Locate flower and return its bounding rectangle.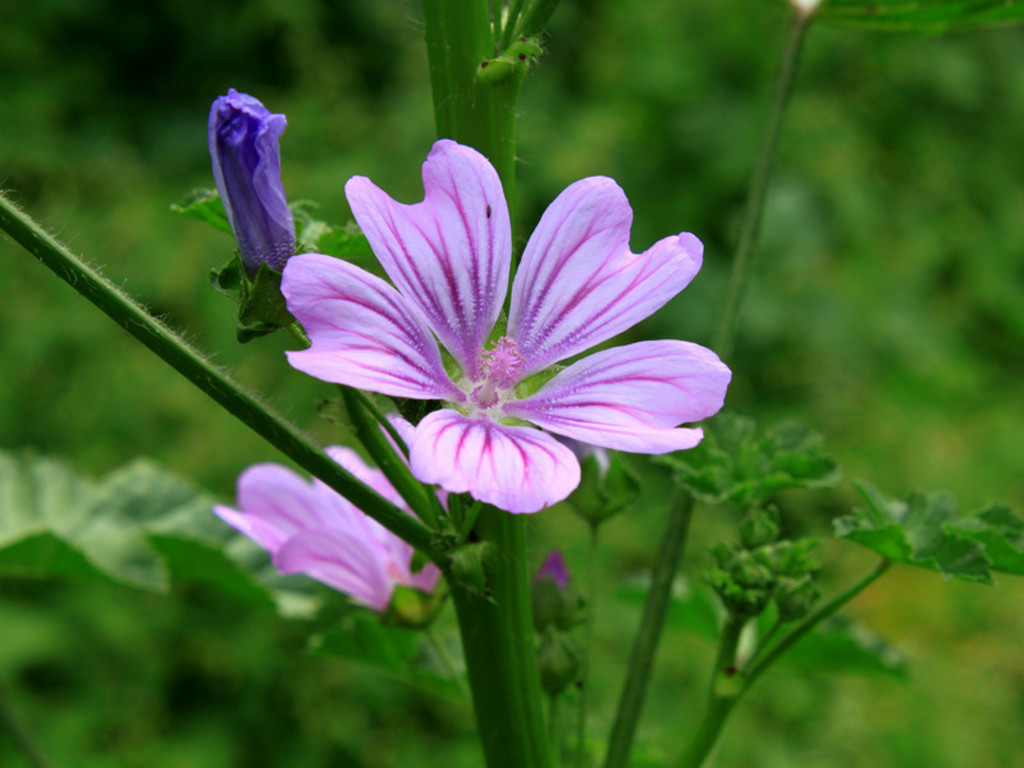
209:84:302:292.
